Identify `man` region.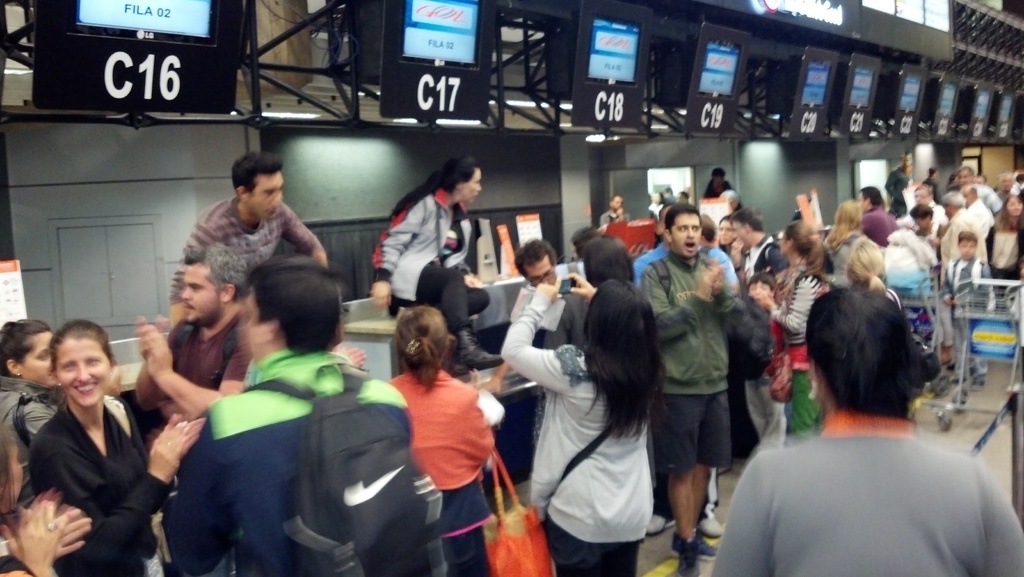
Region: region(172, 255, 446, 576).
